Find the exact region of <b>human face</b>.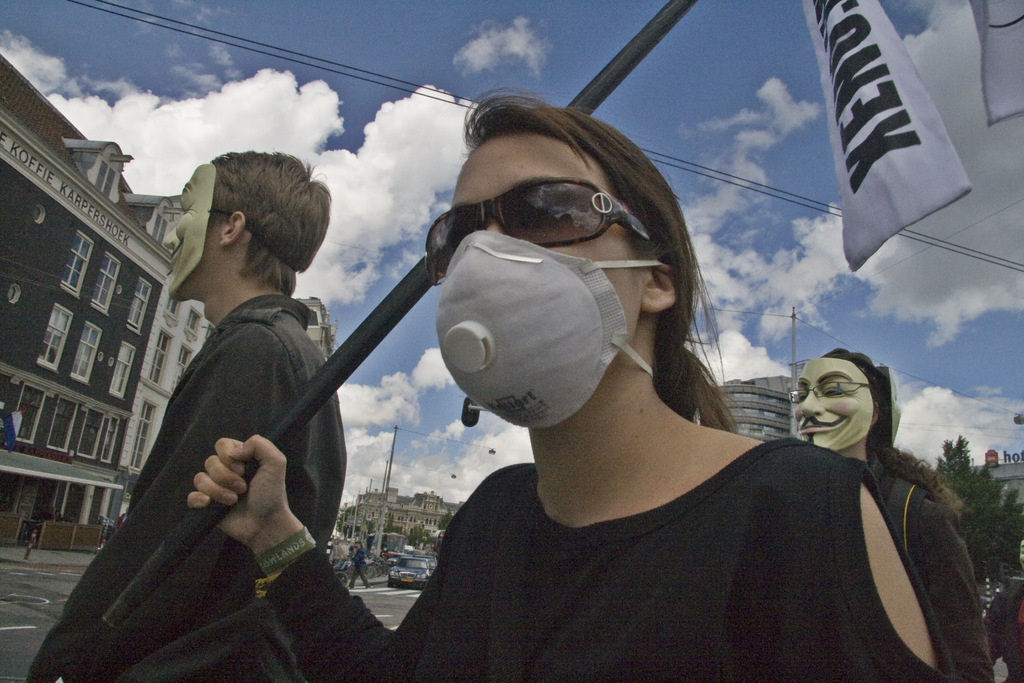
Exact region: {"x1": 164, "y1": 160, "x2": 203, "y2": 300}.
